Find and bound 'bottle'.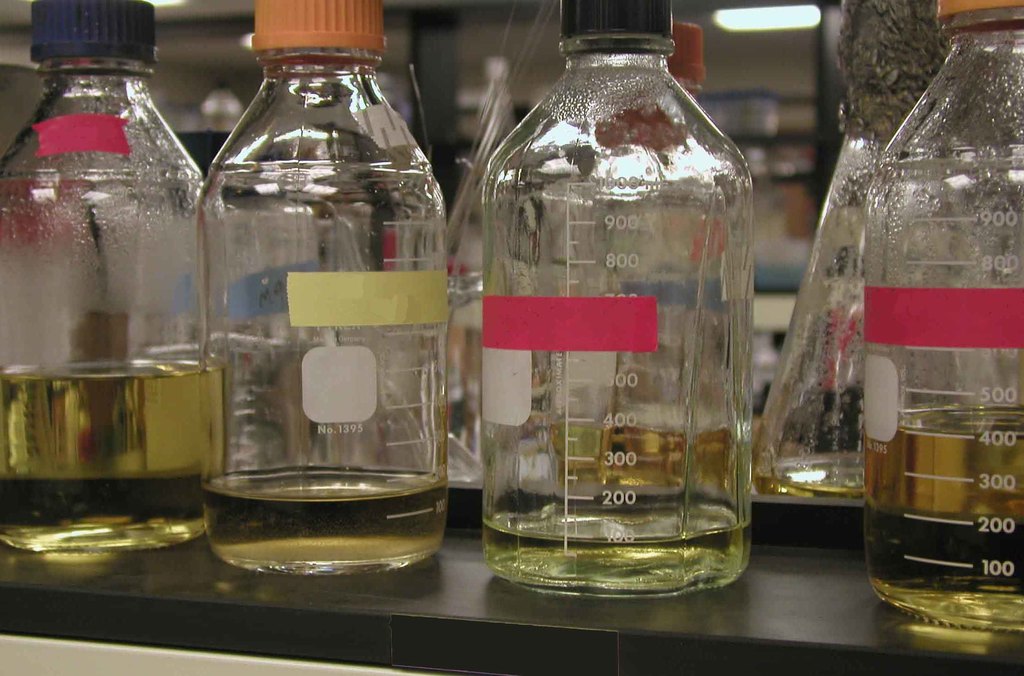
Bound: region(480, 0, 751, 594).
